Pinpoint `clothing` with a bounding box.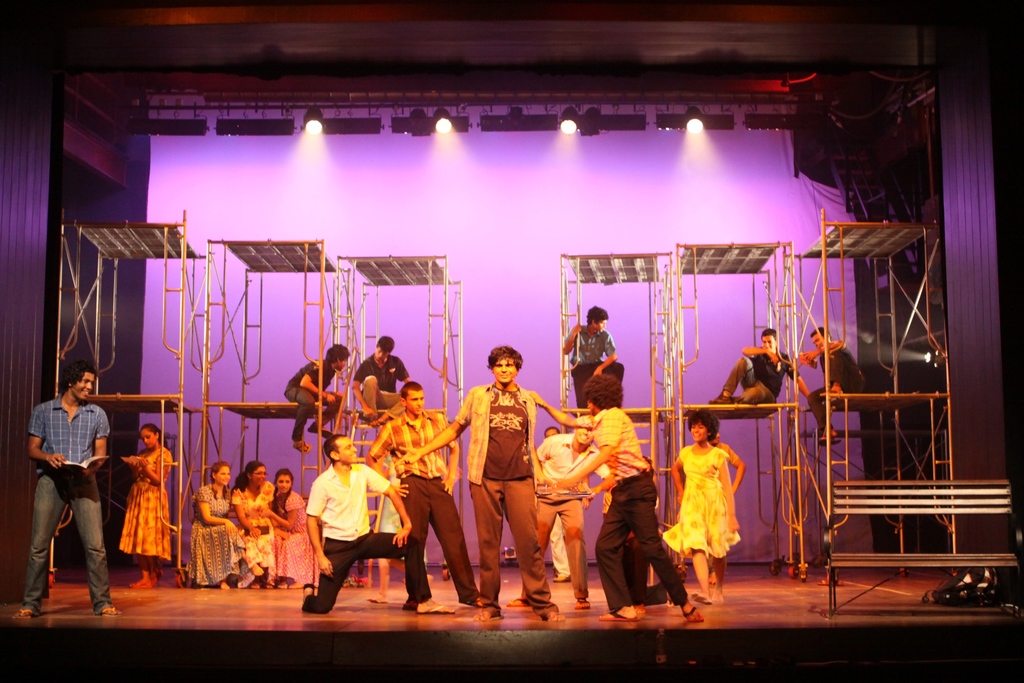
[116, 441, 174, 564].
